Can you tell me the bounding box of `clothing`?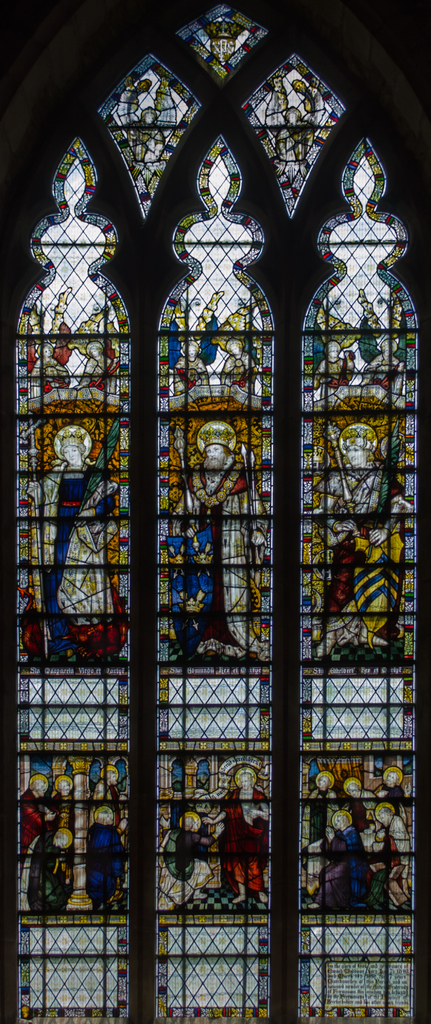
x1=360 y1=358 x2=403 y2=391.
